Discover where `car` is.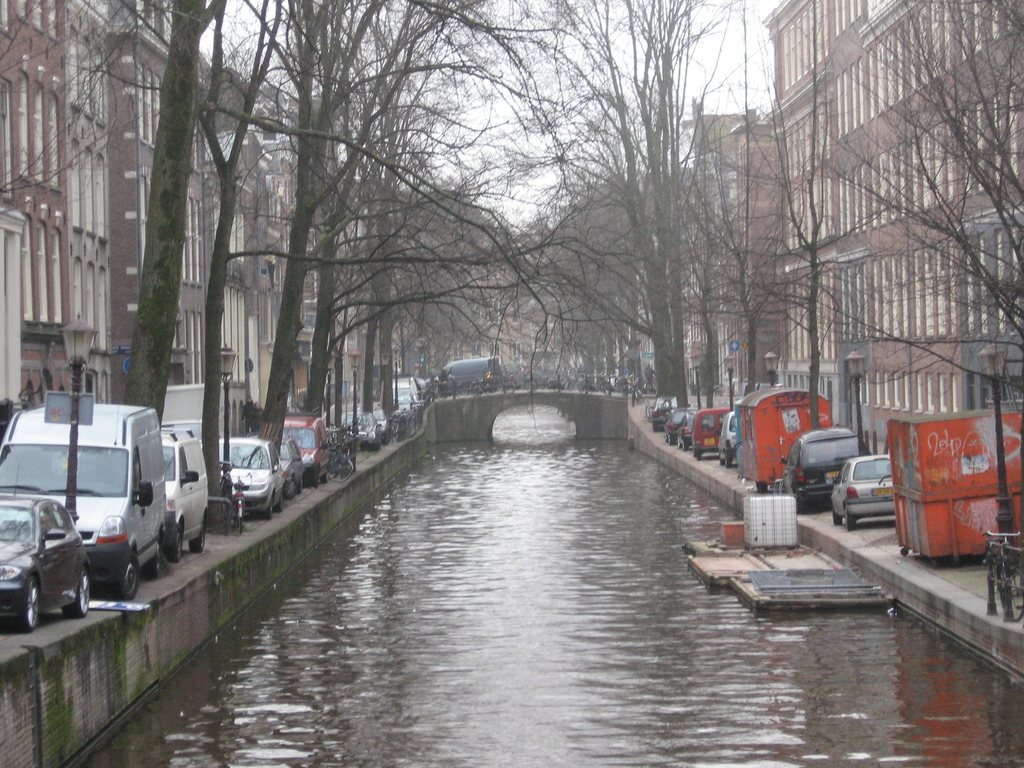
Discovered at select_region(666, 409, 683, 446).
